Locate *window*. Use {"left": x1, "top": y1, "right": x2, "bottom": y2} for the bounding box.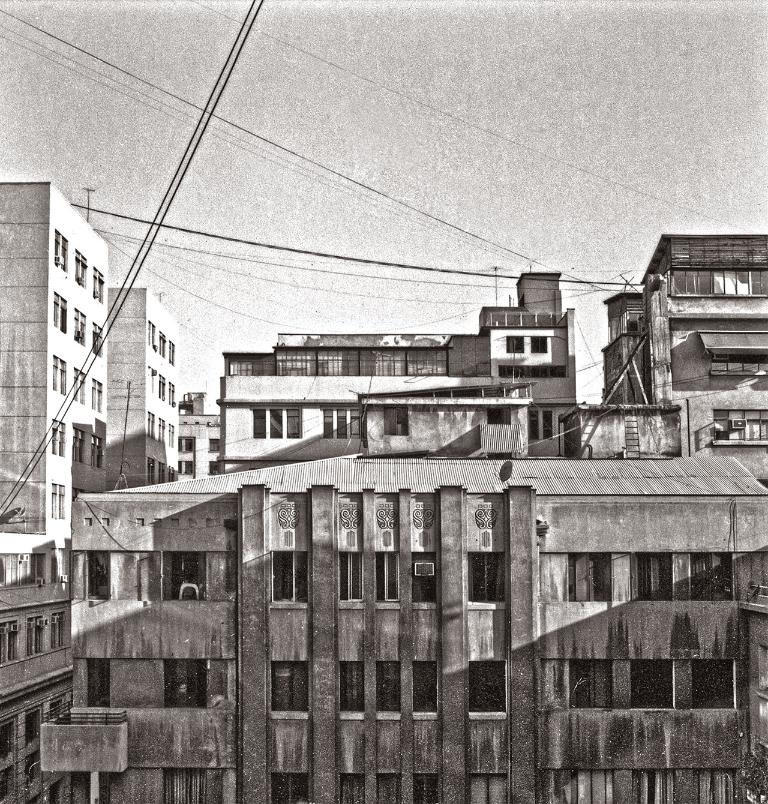
{"left": 167, "top": 469, "right": 173, "bottom": 484}.
